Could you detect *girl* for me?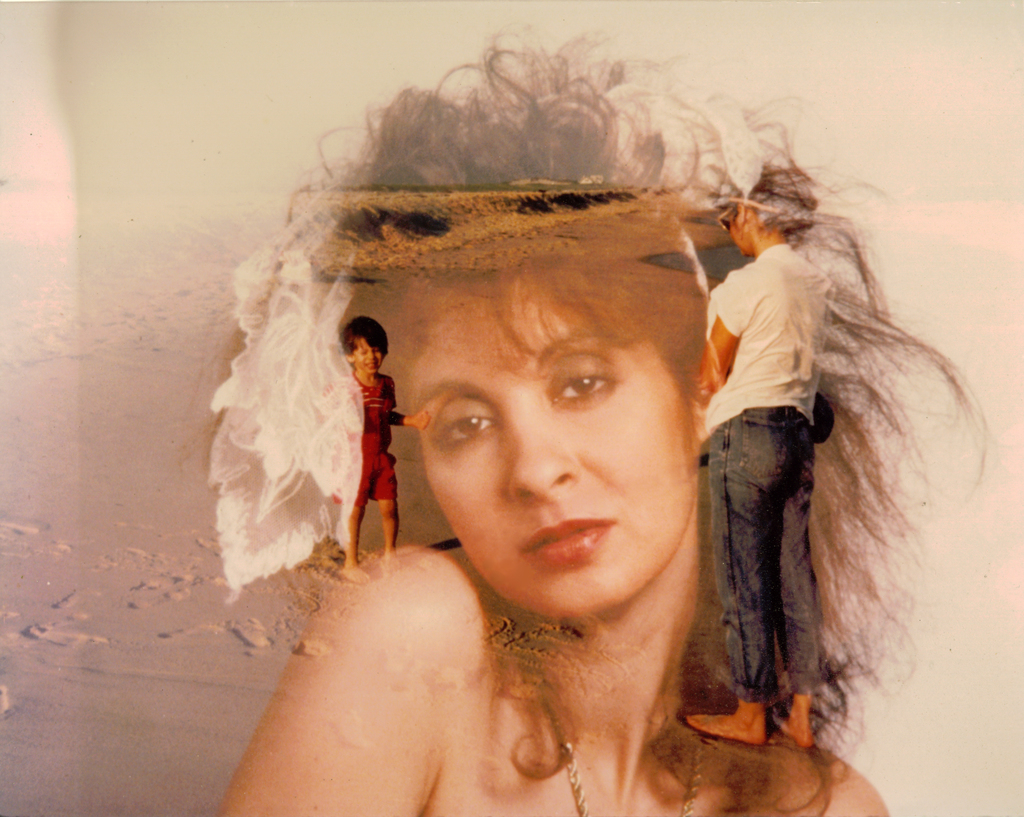
Detection result: <region>684, 161, 834, 754</region>.
